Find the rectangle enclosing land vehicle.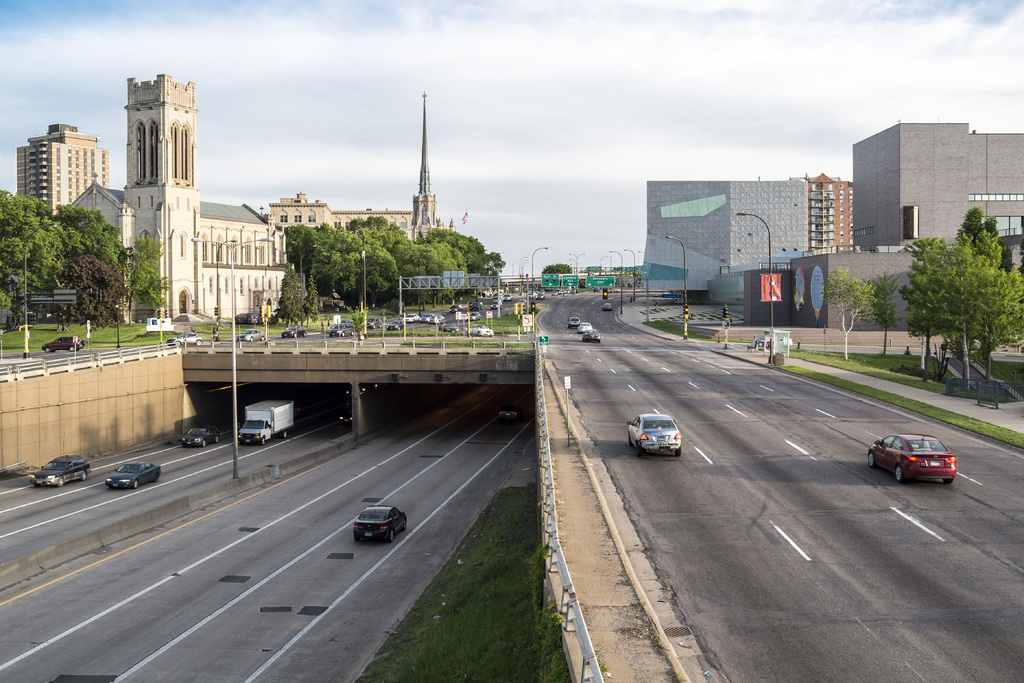
{"x1": 506, "y1": 294, "x2": 510, "y2": 299}.
